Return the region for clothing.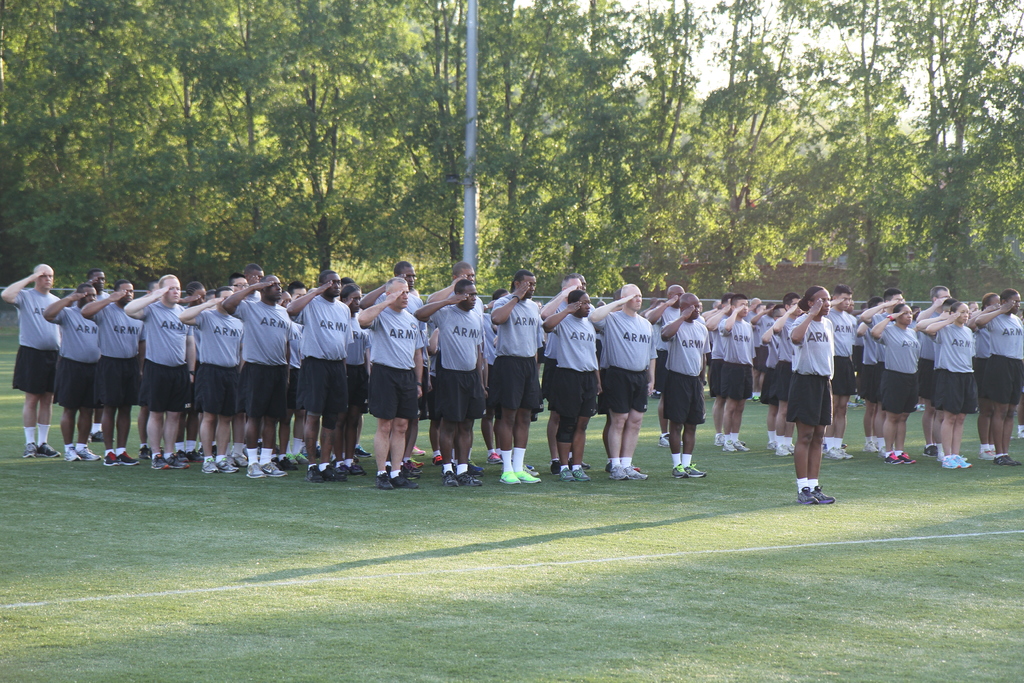
box=[288, 366, 340, 415].
